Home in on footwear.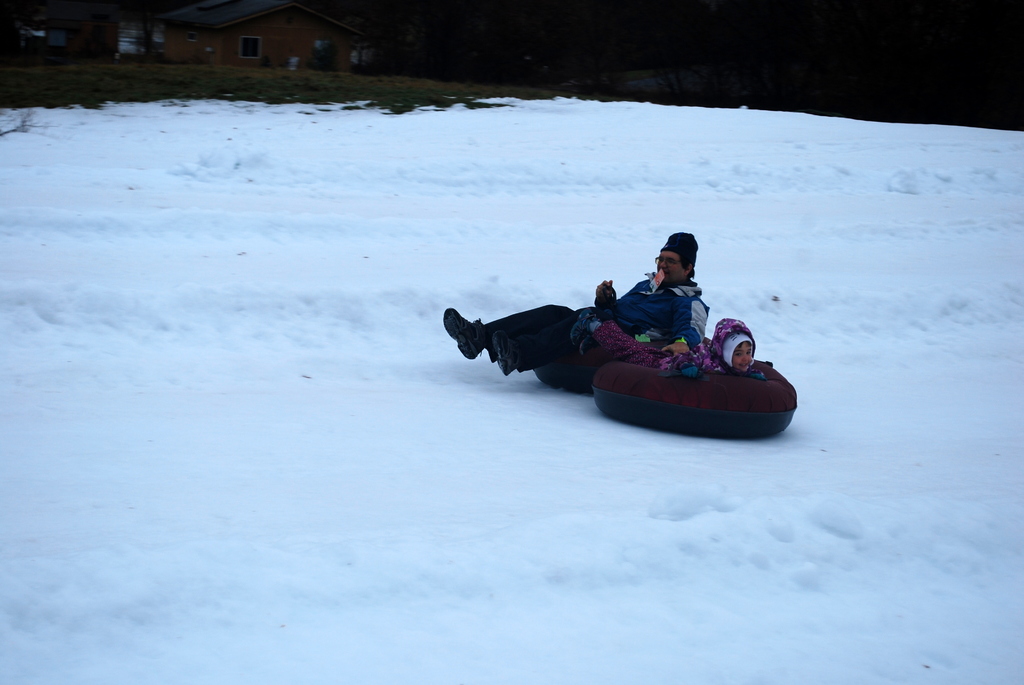
Homed in at [577,333,595,358].
